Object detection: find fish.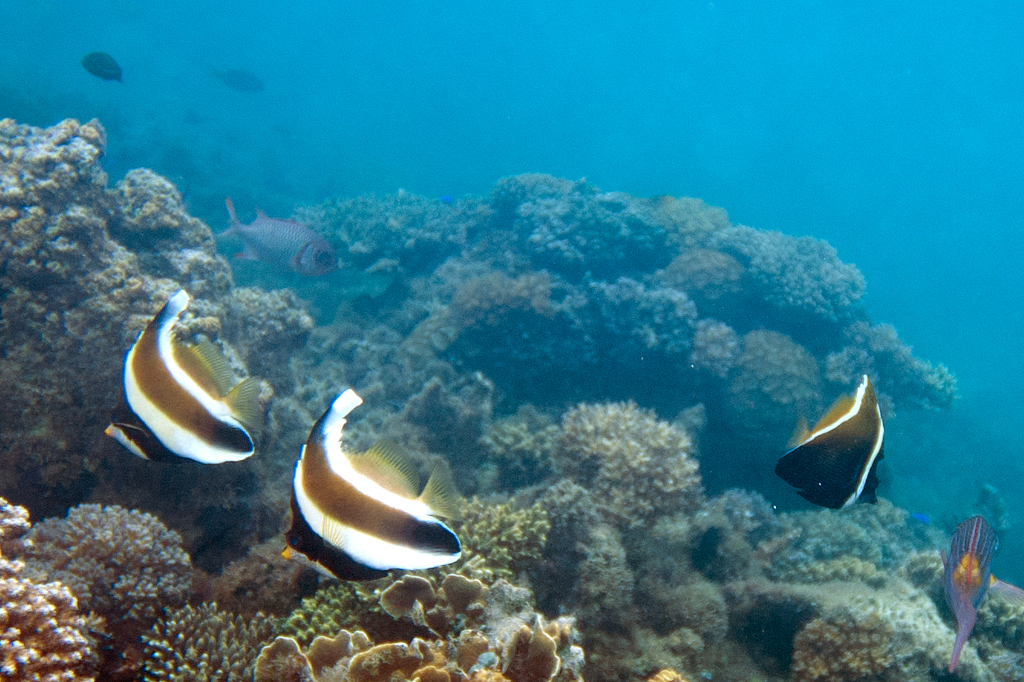
bbox=(221, 67, 267, 97).
